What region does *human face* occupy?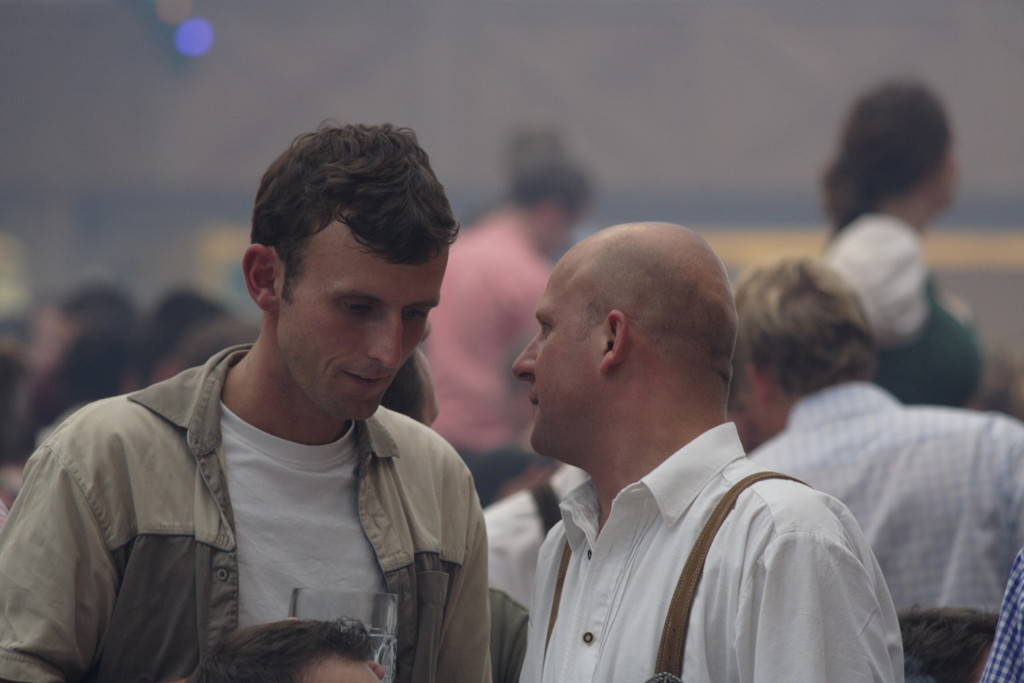
(513, 270, 600, 453).
